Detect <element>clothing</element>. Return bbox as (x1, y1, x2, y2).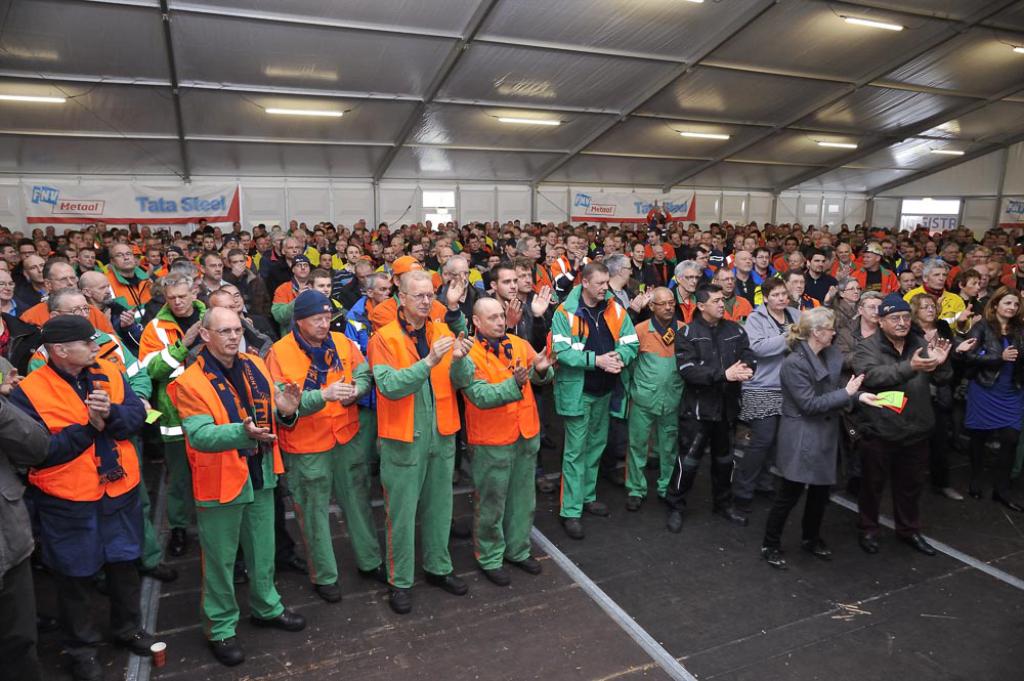
(17, 295, 112, 333).
